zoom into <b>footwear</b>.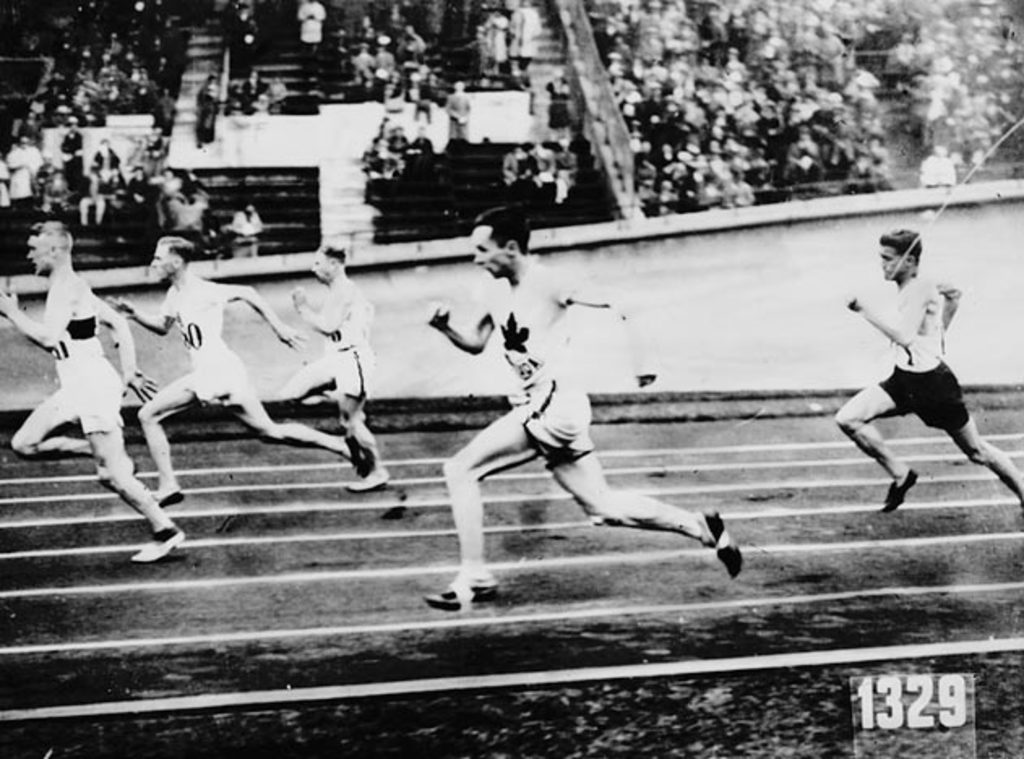
Zoom target: 347,467,391,493.
